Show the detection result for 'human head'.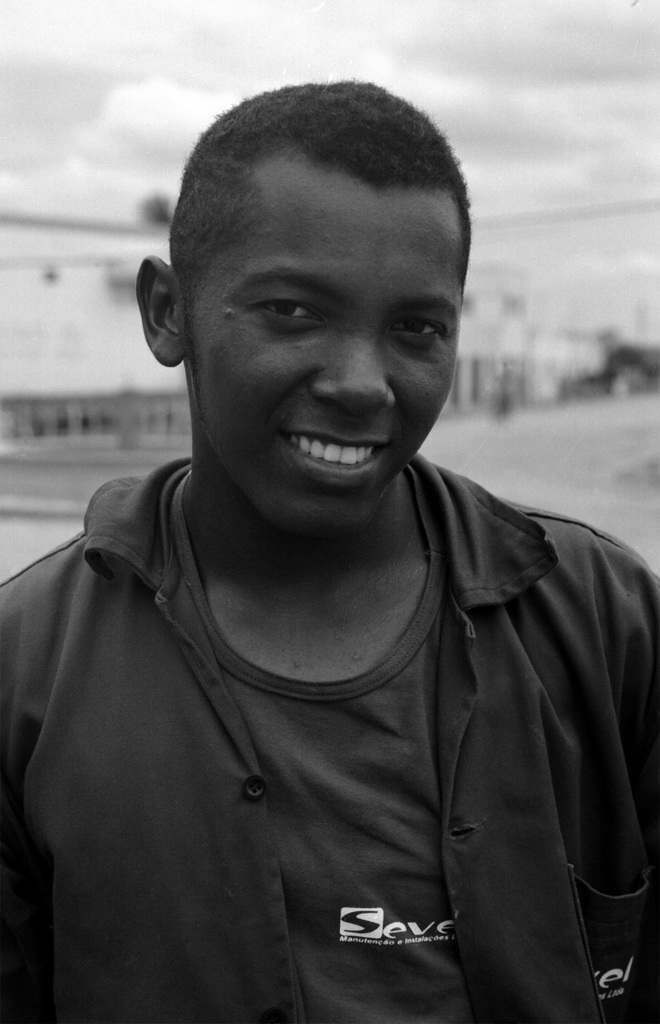
<box>172,51,452,476</box>.
